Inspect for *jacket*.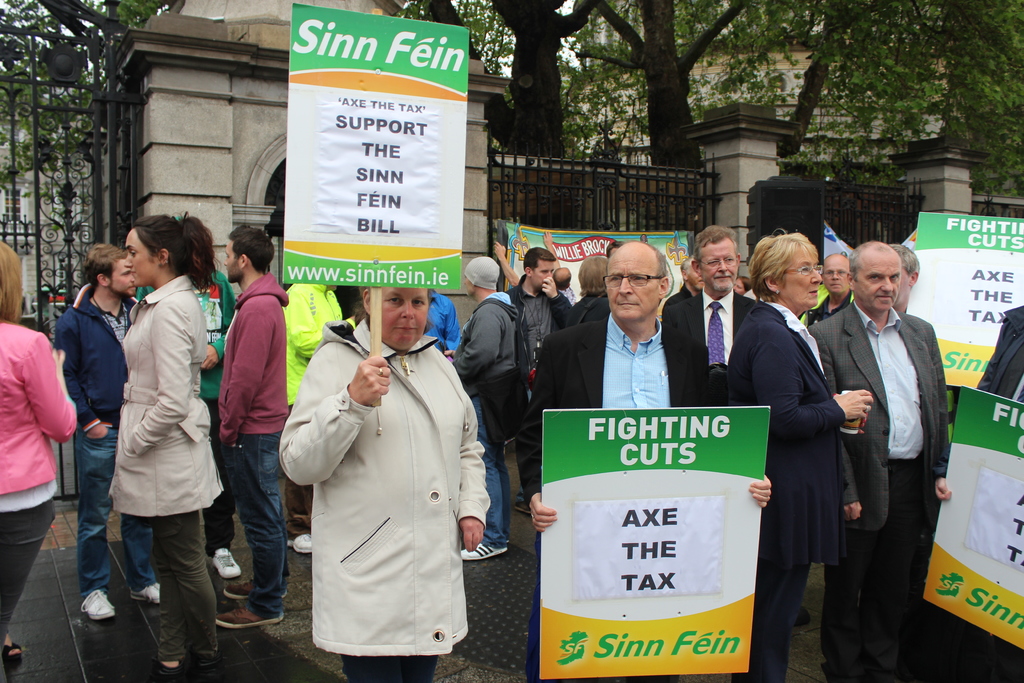
Inspection: select_region(220, 270, 289, 447).
